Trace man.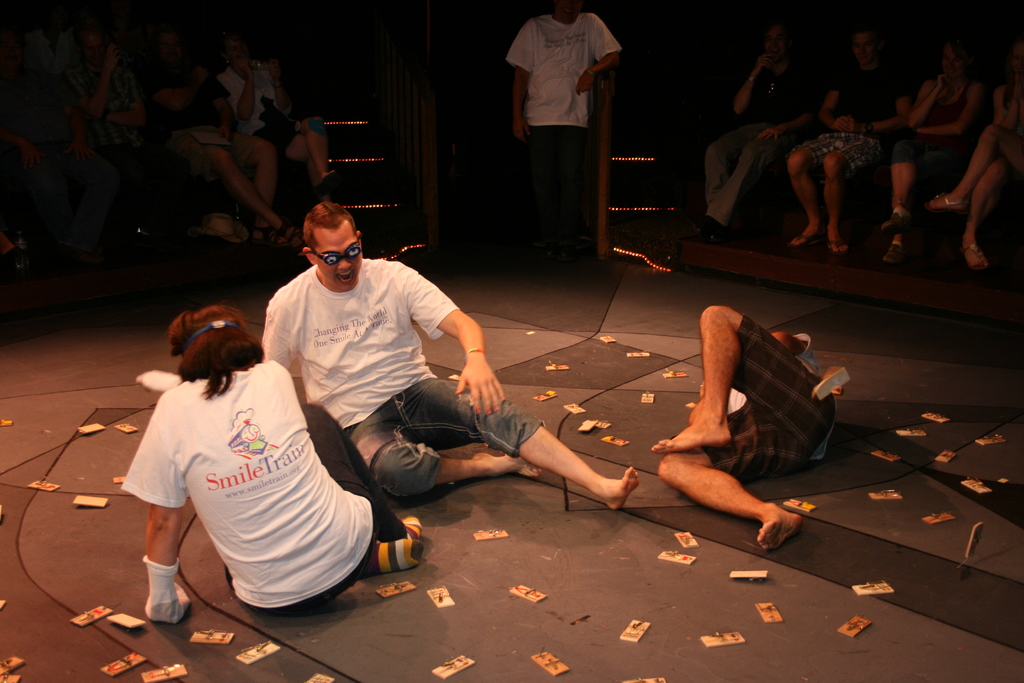
Traced to {"left": 69, "top": 15, "right": 252, "bottom": 248}.
